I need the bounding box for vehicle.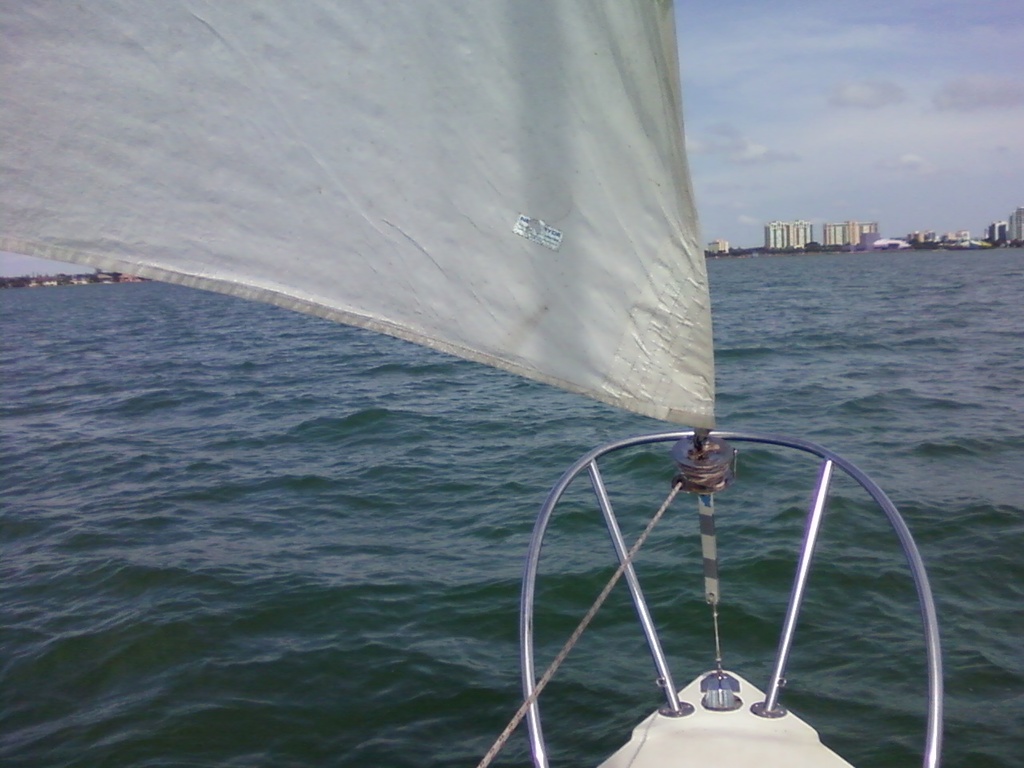
Here it is: 0 0 946 767.
